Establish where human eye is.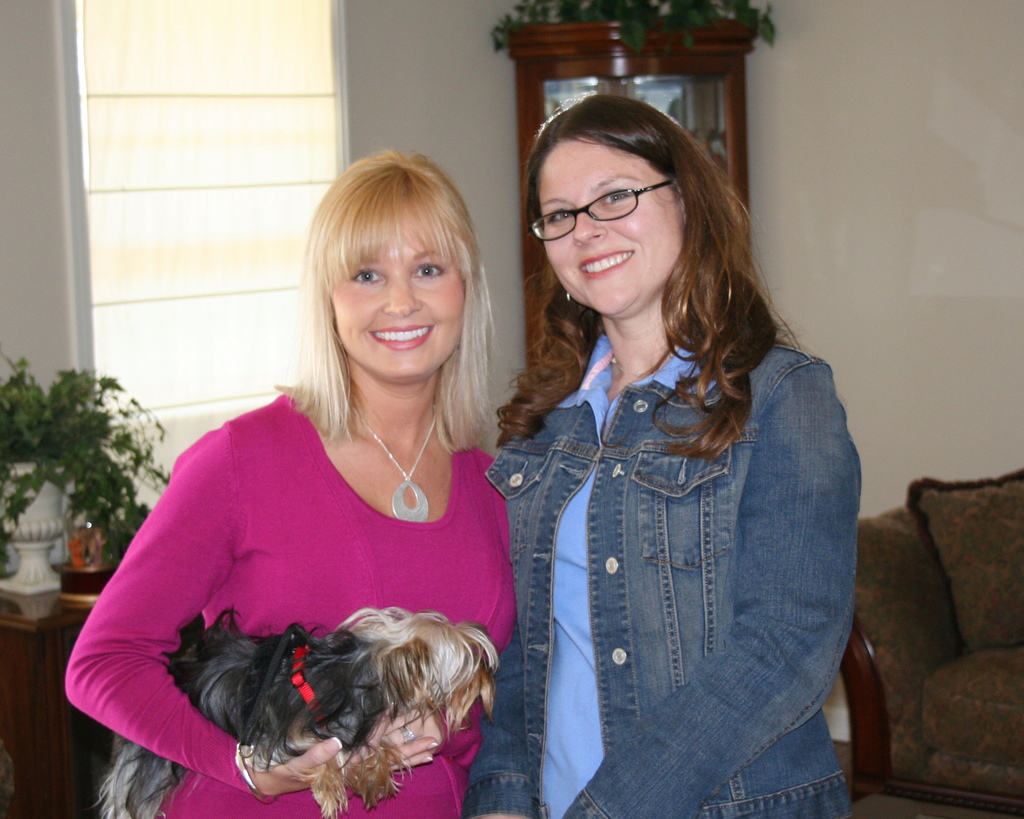
Established at 414/257/445/281.
